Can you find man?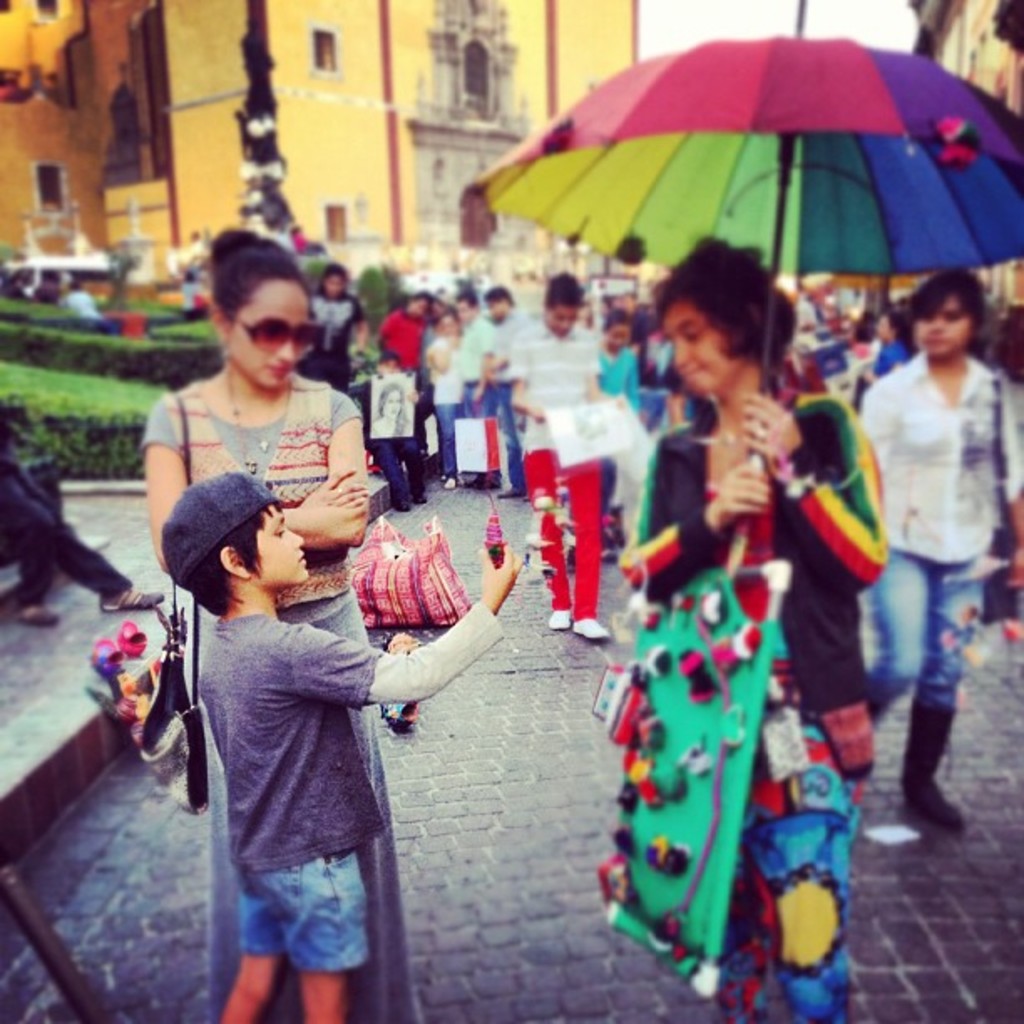
Yes, bounding box: pyautogui.locateOnScreen(494, 286, 529, 495).
